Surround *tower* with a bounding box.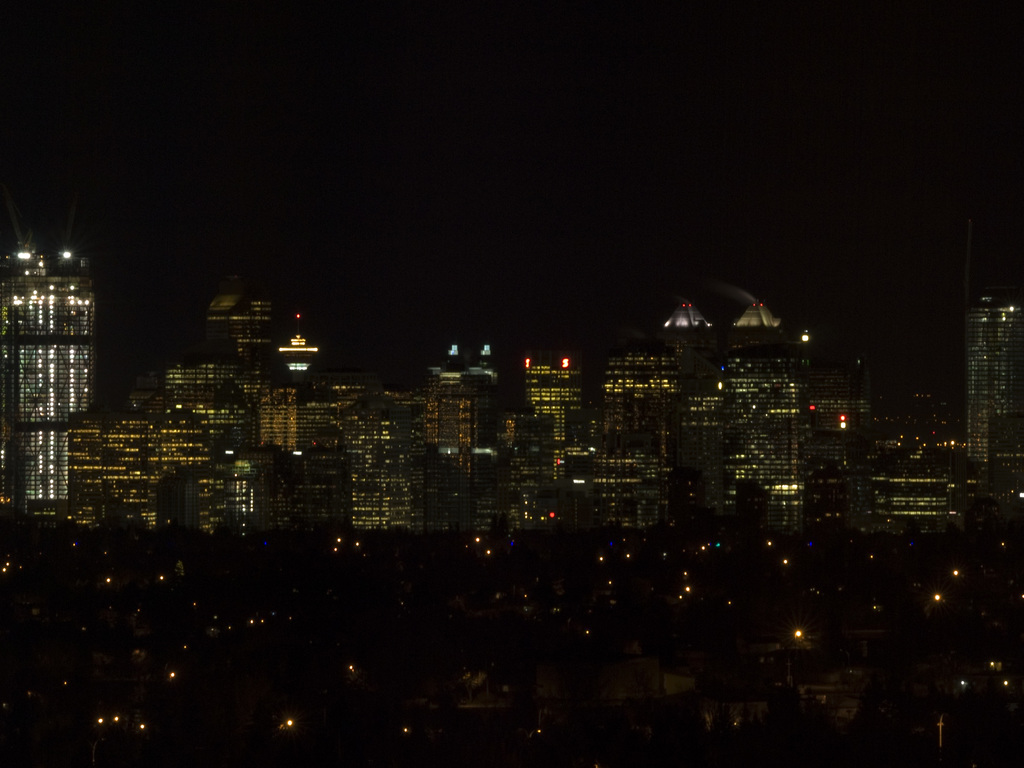
x1=203, y1=273, x2=291, y2=390.
